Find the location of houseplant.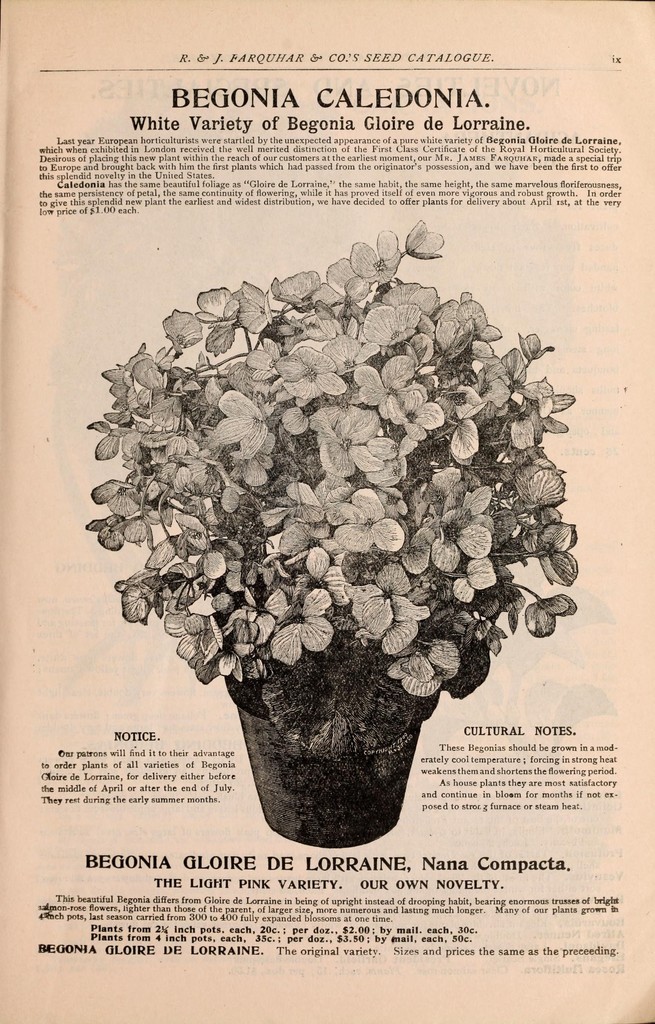
Location: 61 218 593 856.
